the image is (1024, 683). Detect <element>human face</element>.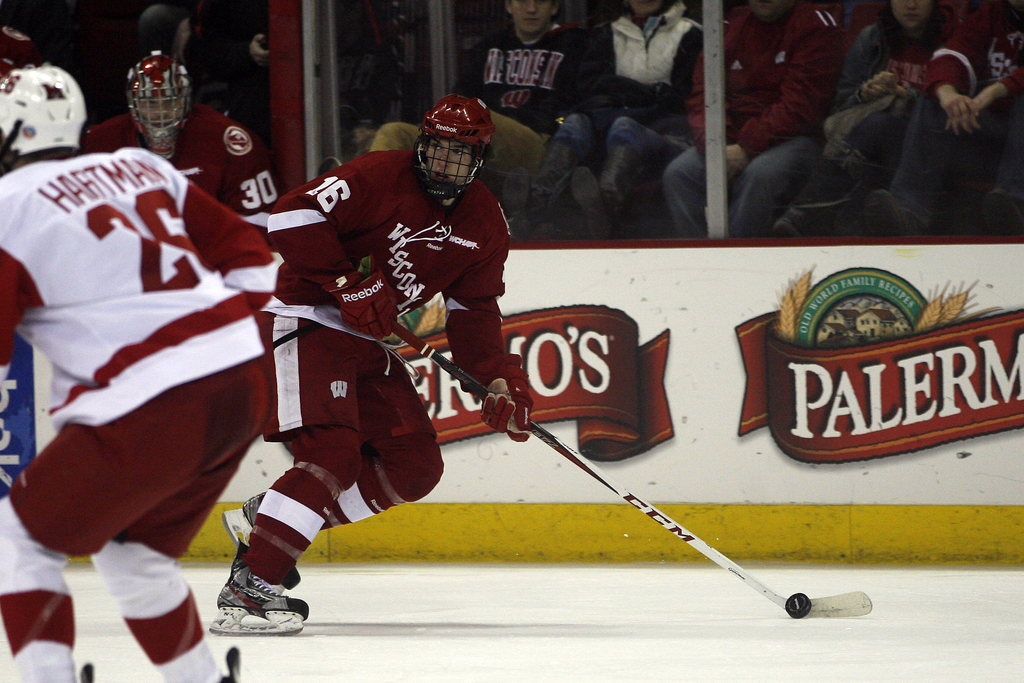
Detection: select_region(141, 94, 182, 126).
